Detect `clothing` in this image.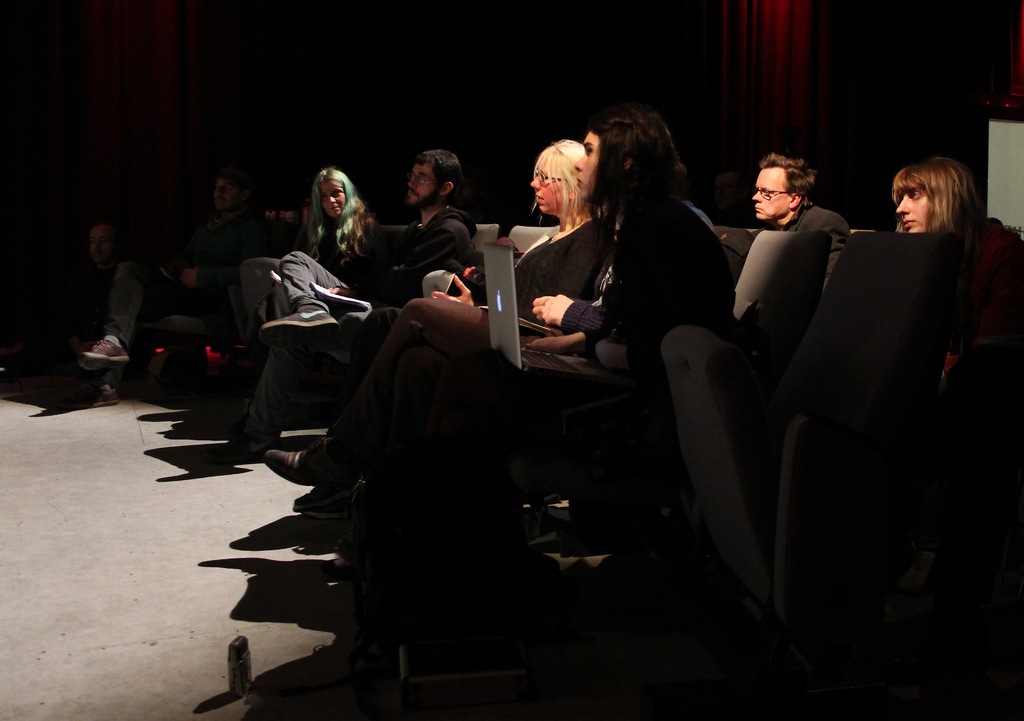
Detection: region(557, 191, 733, 372).
